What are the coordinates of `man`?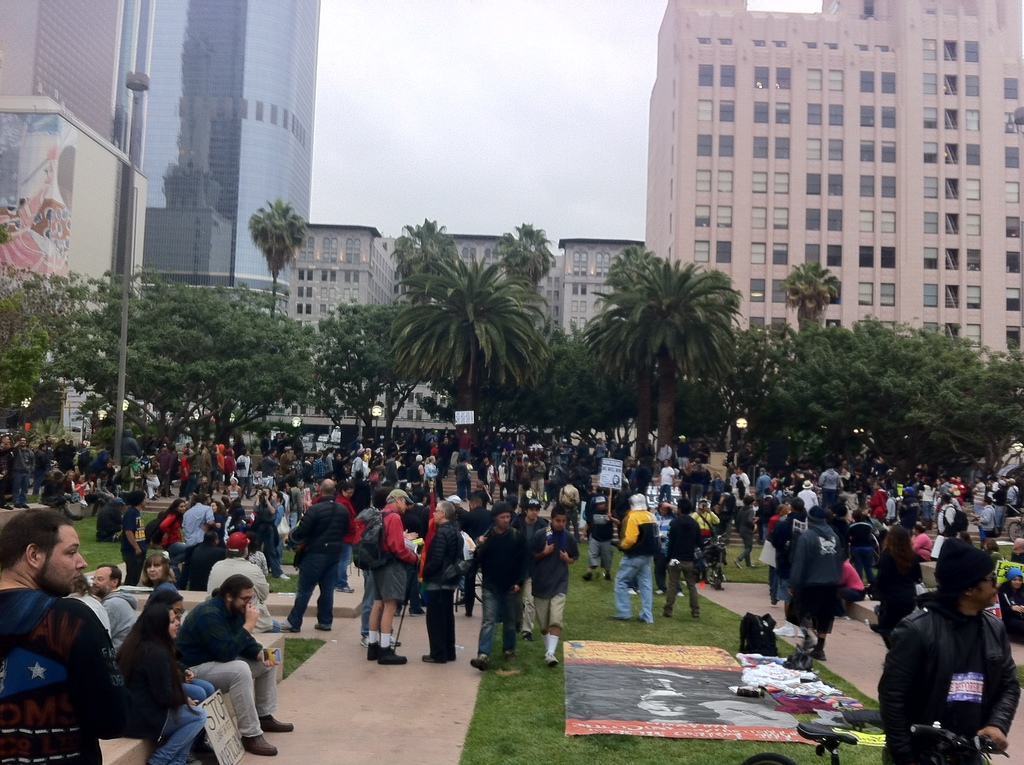
(515,497,545,530).
